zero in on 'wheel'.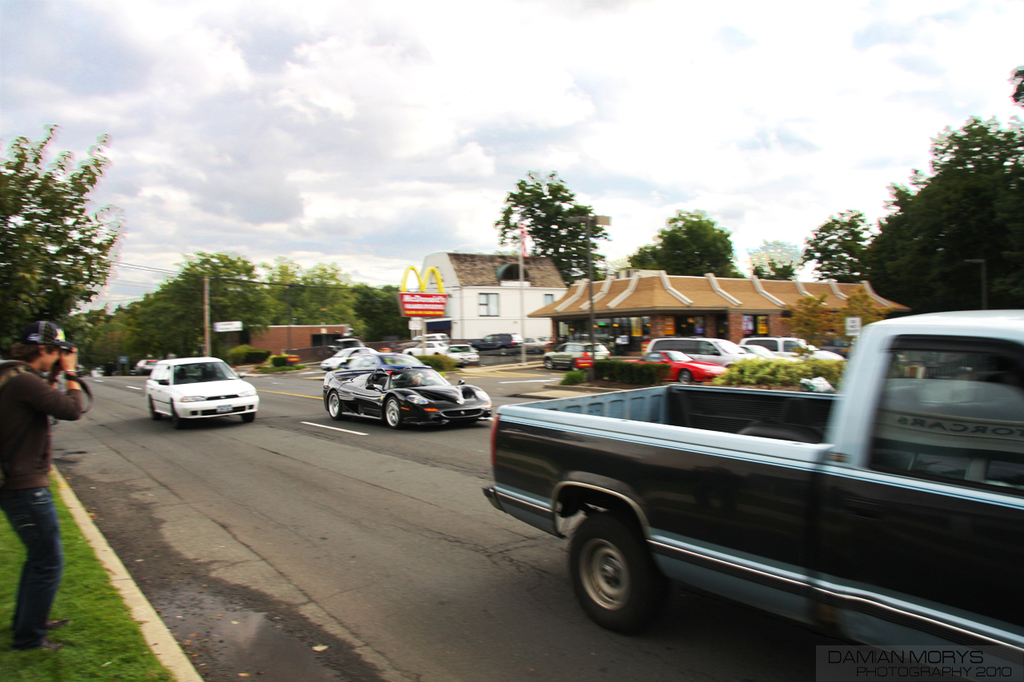
Zeroed in: bbox=(570, 515, 655, 622).
